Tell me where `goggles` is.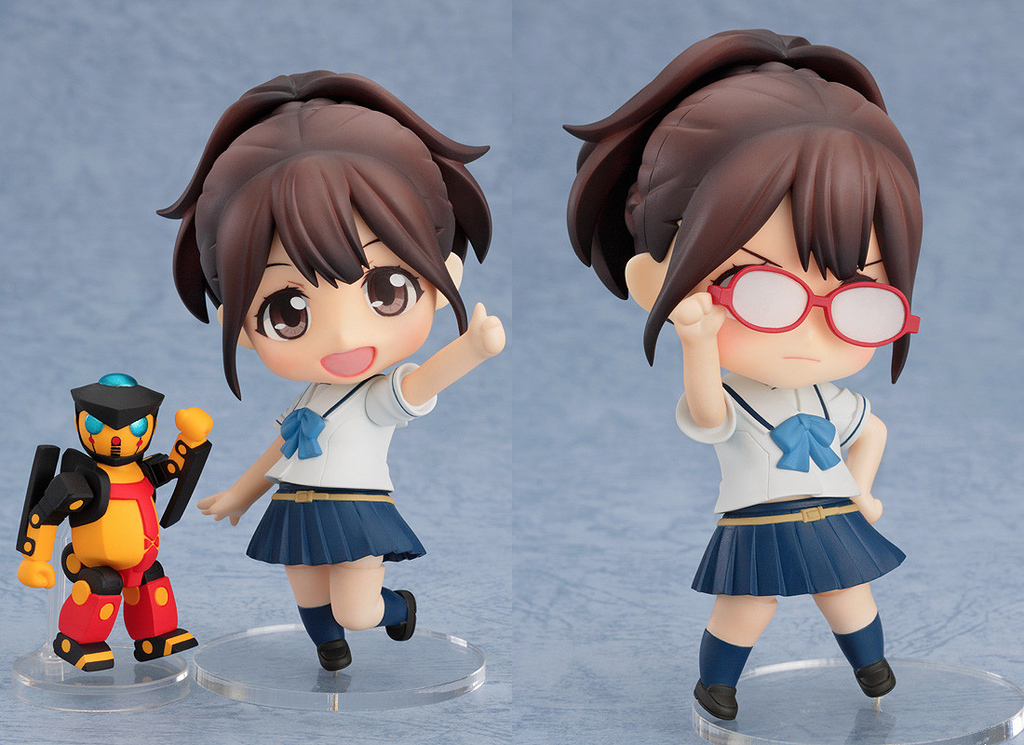
`goggles` is at crop(725, 264, 923, 333).
